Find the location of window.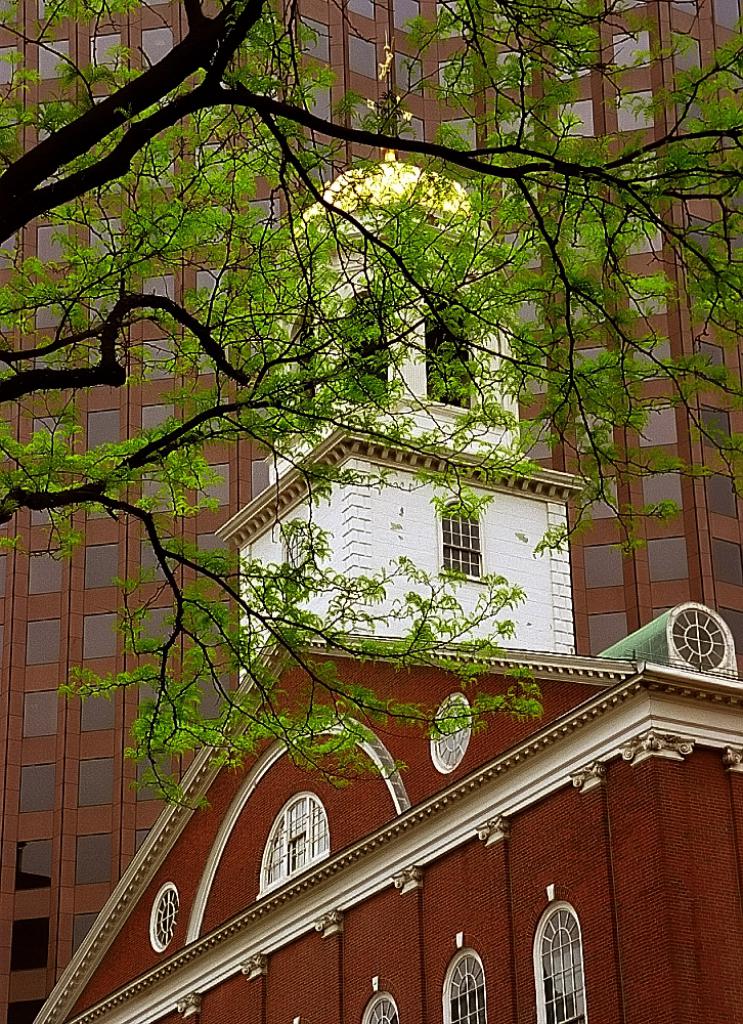
Location: {"x1": 566, "y1": 213, "x2": 608, "y2": 259}.
